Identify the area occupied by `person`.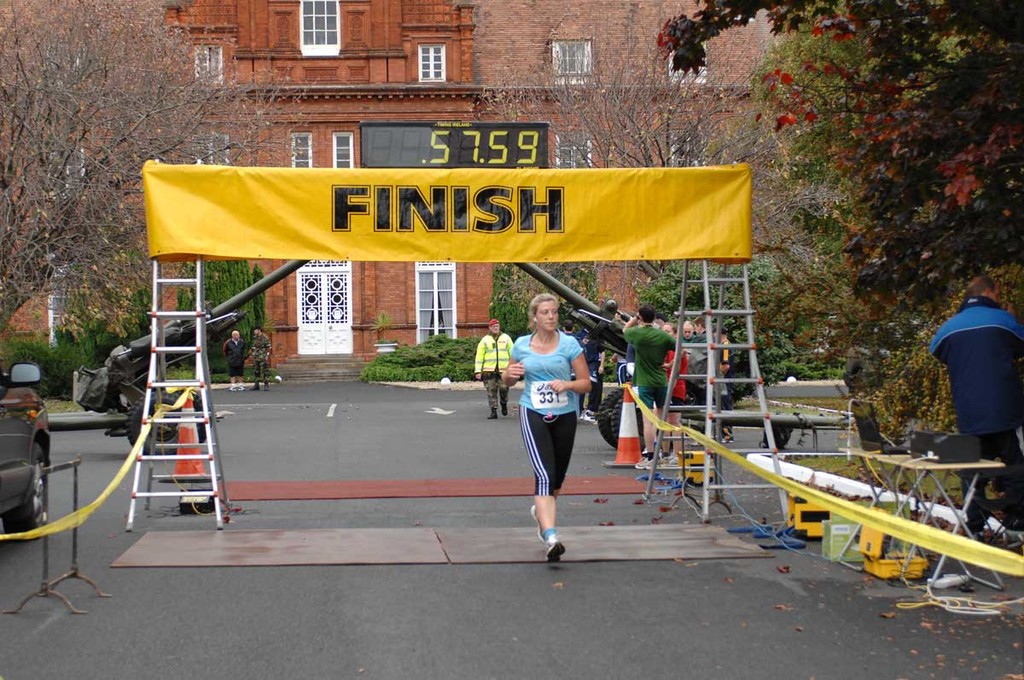
Area: bbox=[623, 304, 688, 468].
